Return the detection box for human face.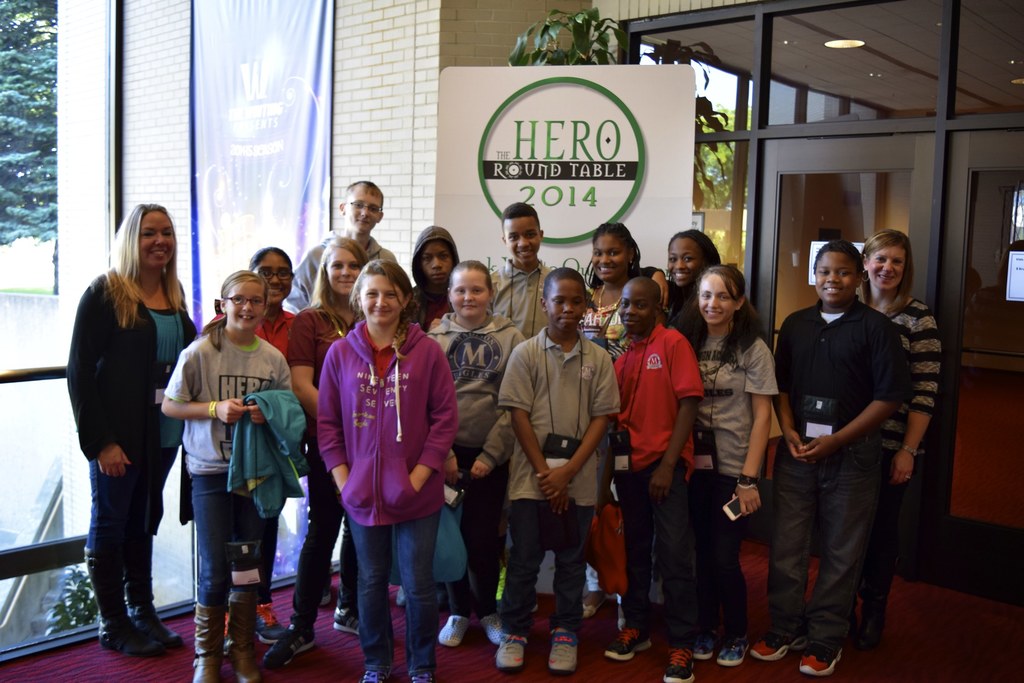
[left=870, top=241, right=909, bottom=291].
